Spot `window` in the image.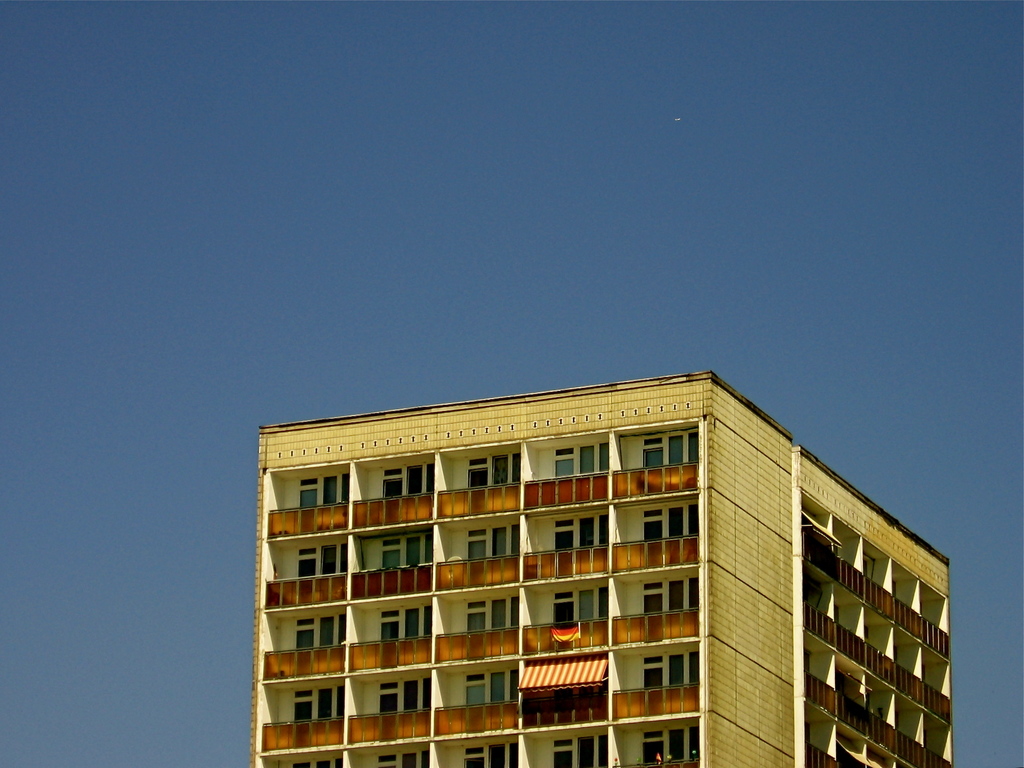
`window` found at {"left": 578, "top": 587, "right": 593, "bottom": 619}.
